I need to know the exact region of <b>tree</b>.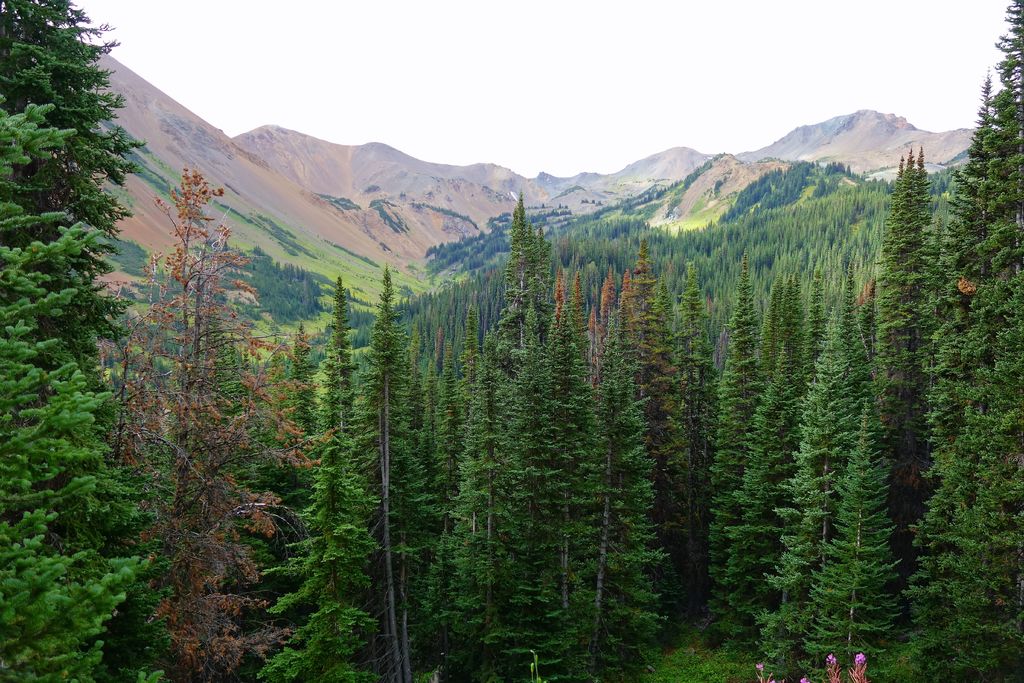
Region: (927,79,992,670).
